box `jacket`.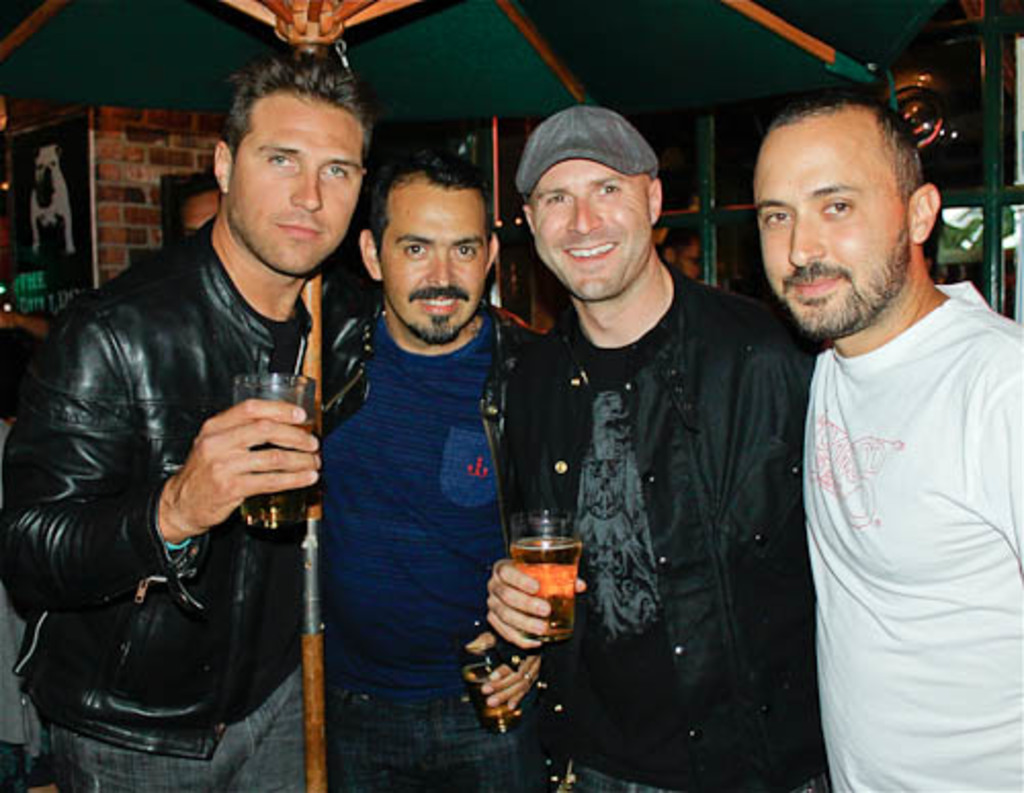
x1=522, y1=283, x2=805, y2=764.
